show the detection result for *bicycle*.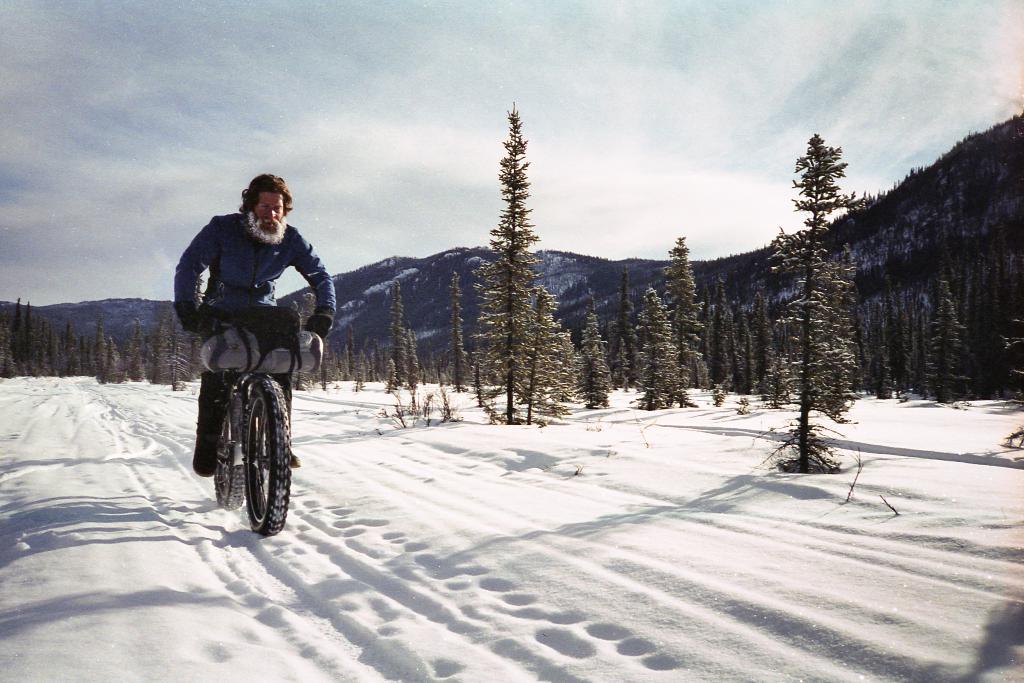
188,306,297,545.
